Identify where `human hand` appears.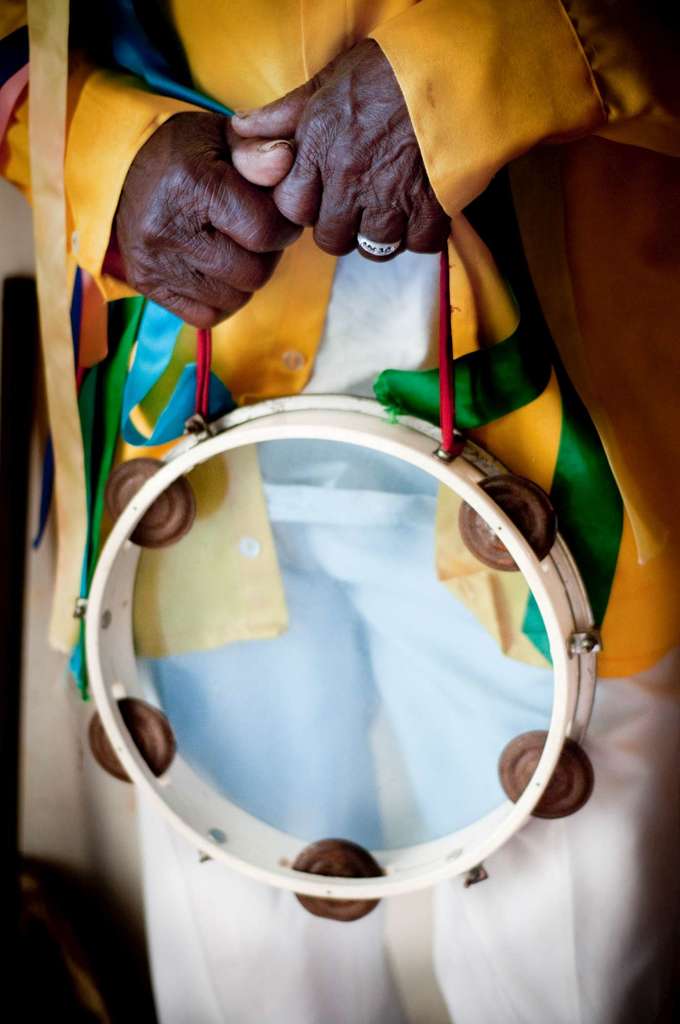
Appears at locate(254, 65, 443, 269).
